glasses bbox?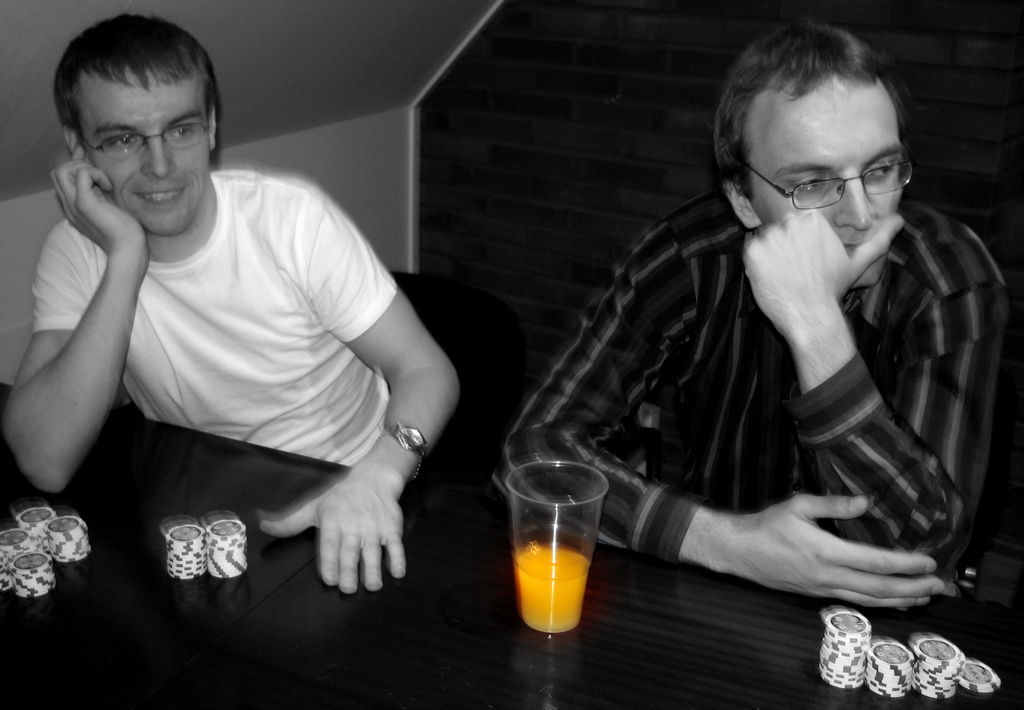
bbox=(79, 125, 209, 160)
